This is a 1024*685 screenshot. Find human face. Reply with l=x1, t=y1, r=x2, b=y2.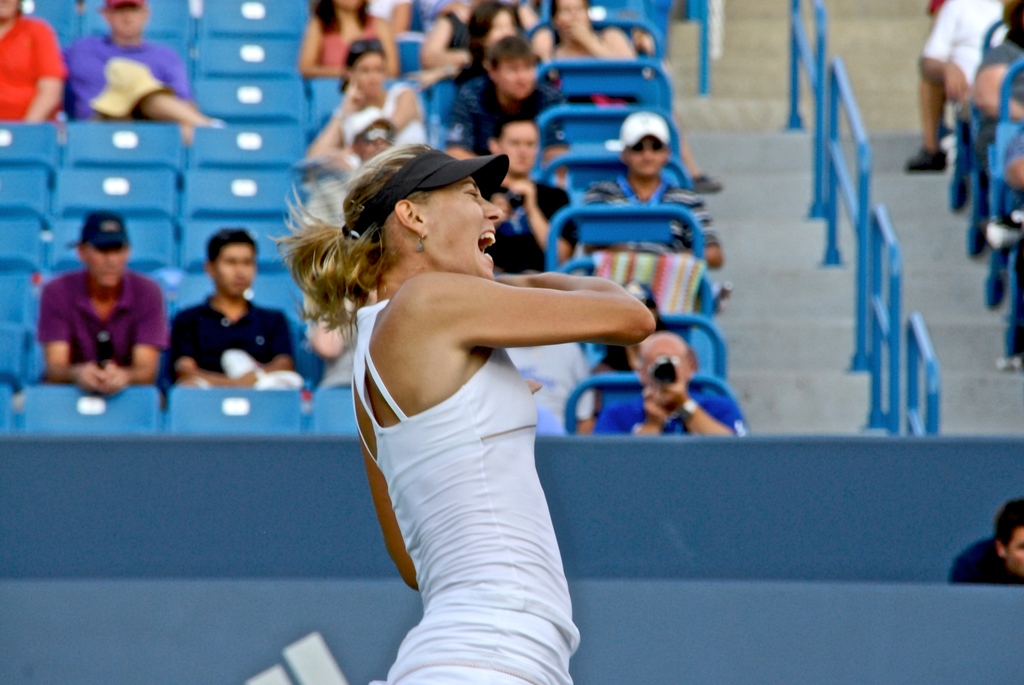
l=351, t=50, r=390, b=95.
